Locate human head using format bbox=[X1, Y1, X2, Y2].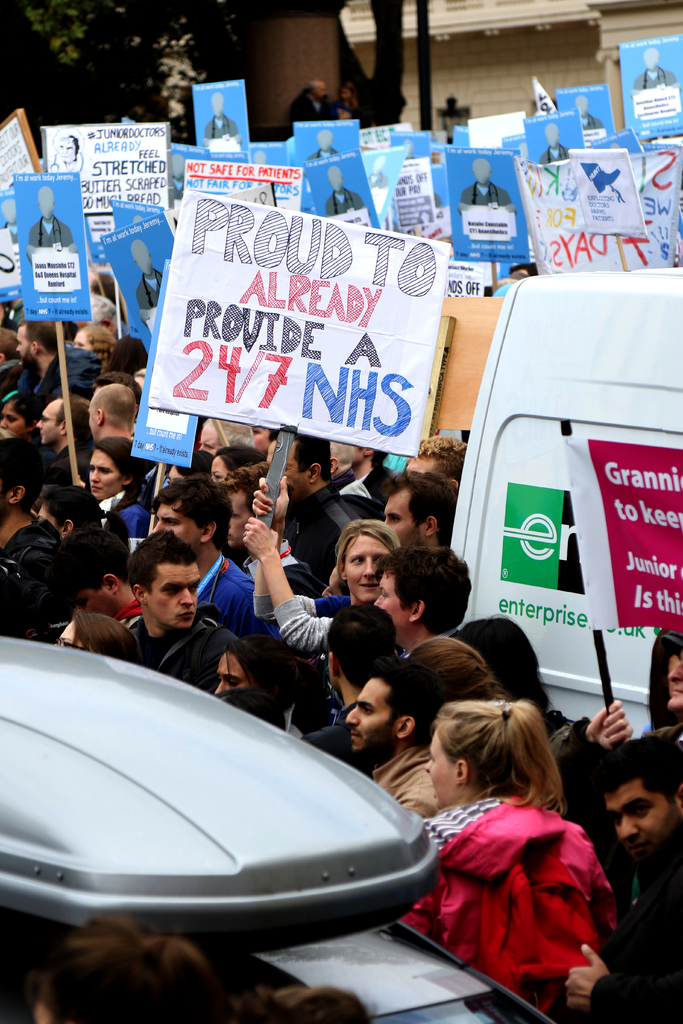
bbox=[471, 157, 492, 183].
